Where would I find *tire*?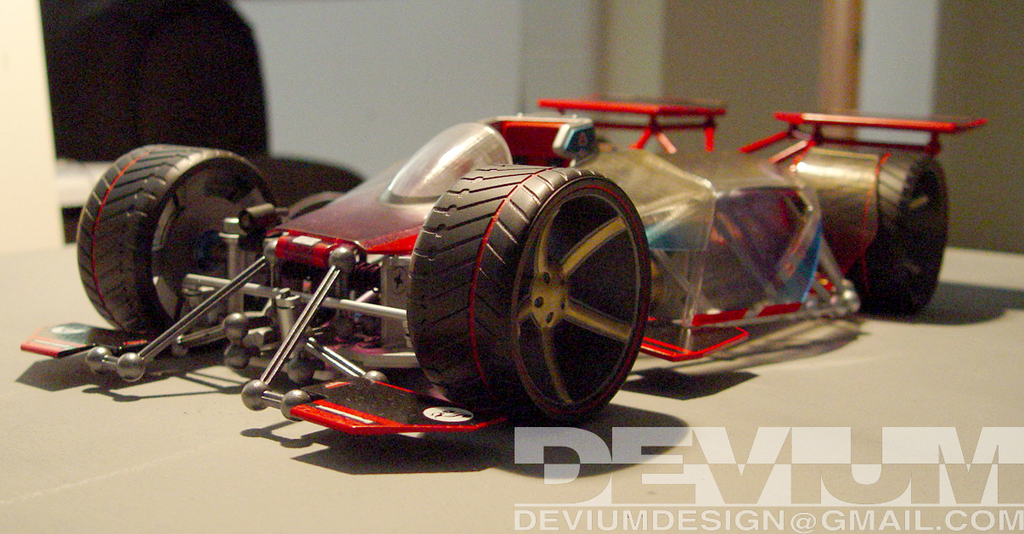
At rect(410, 162, 654, 443).
